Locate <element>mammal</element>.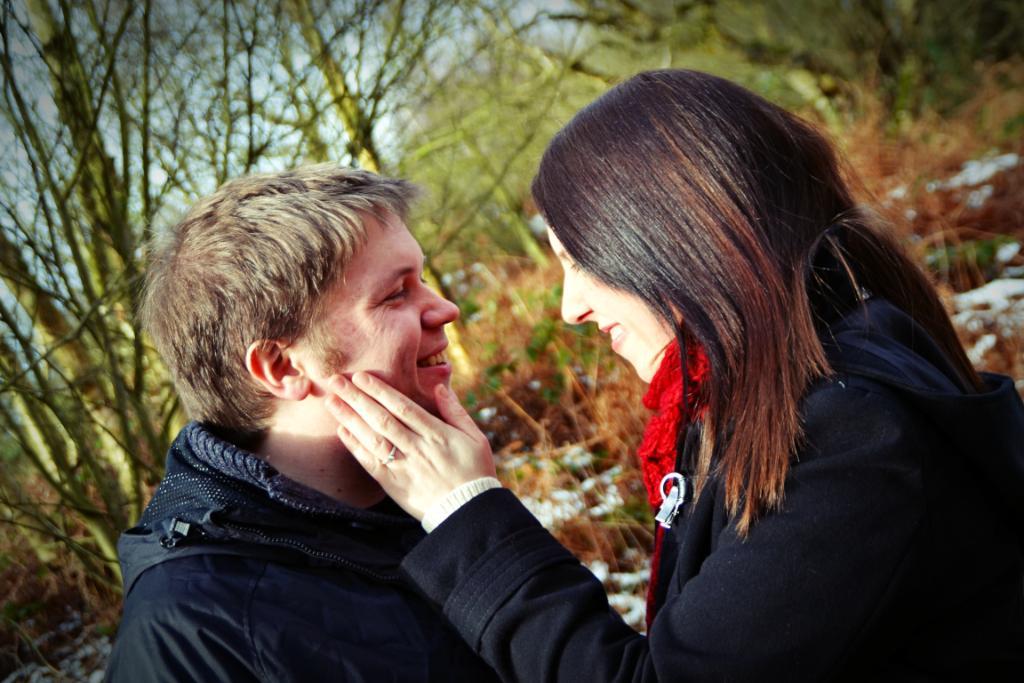
Bounding box: [left=102, top=171, right=504, bottom=682].
